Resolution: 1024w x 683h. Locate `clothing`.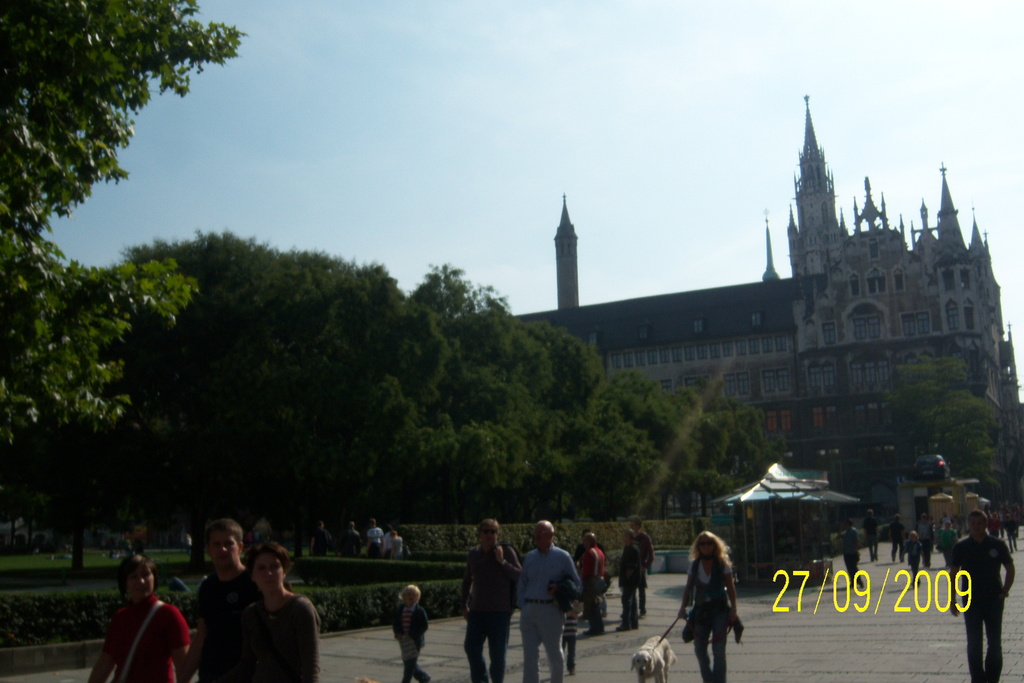
(886, 519, 906, 560).
